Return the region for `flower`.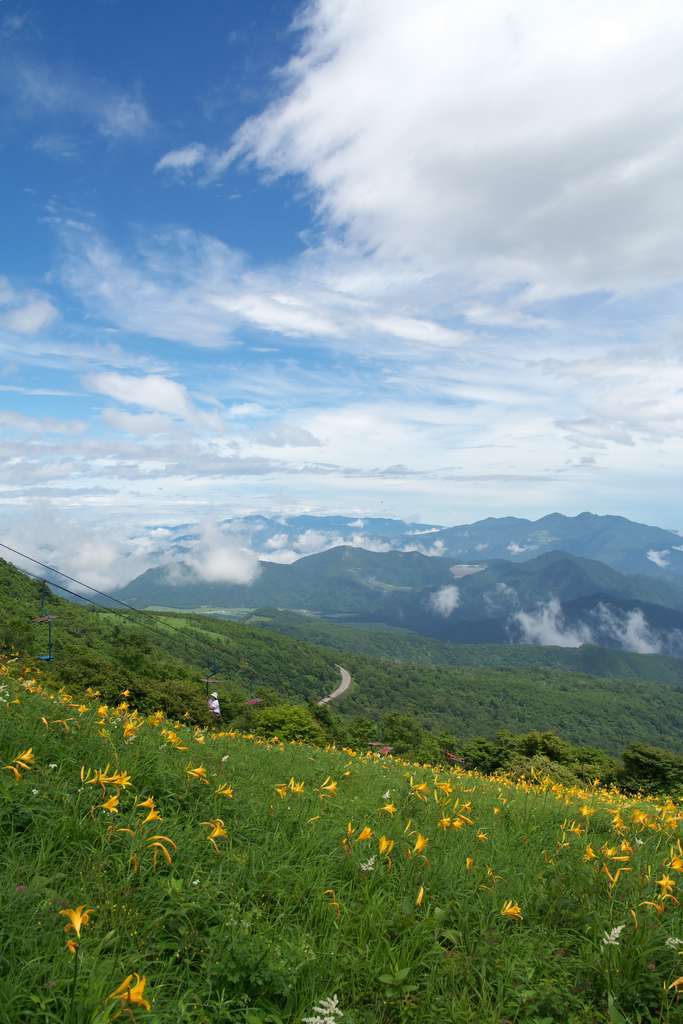
box=[598, 836, 630, 865].
